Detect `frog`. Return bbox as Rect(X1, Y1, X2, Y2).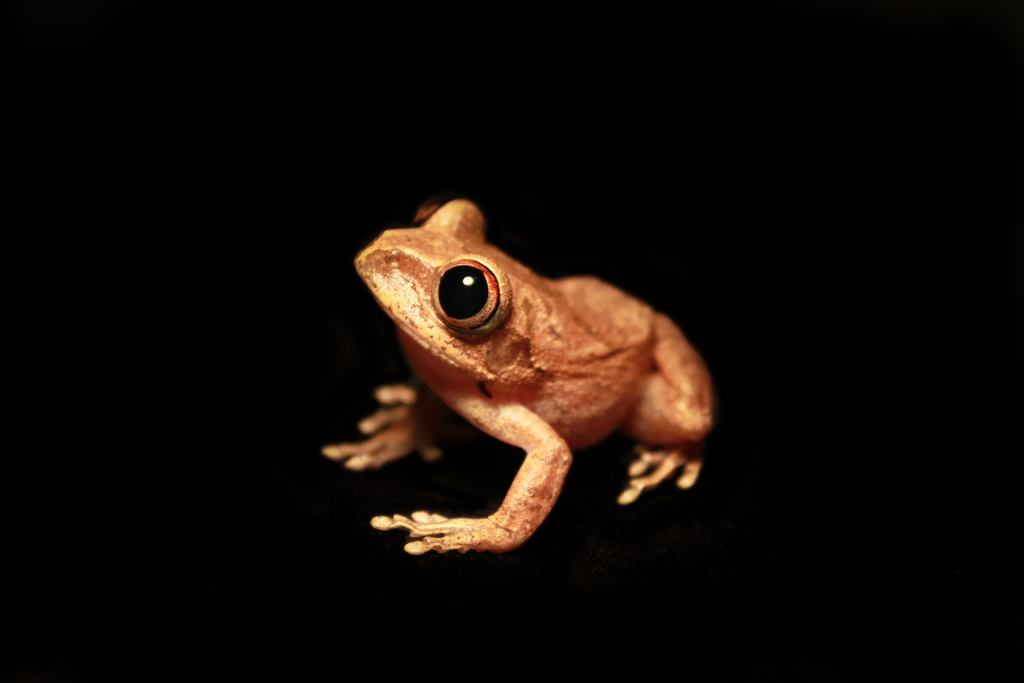
Rect(318, 194, 718, 556).
